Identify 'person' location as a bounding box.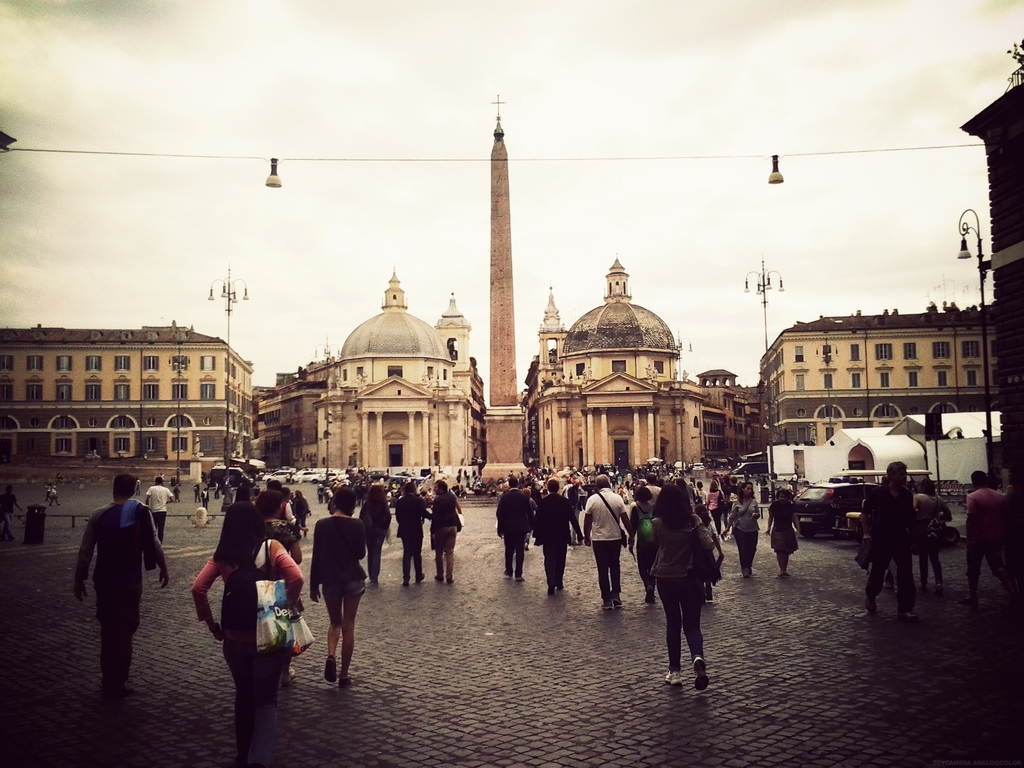
rect(869, 463, 922, 627).
